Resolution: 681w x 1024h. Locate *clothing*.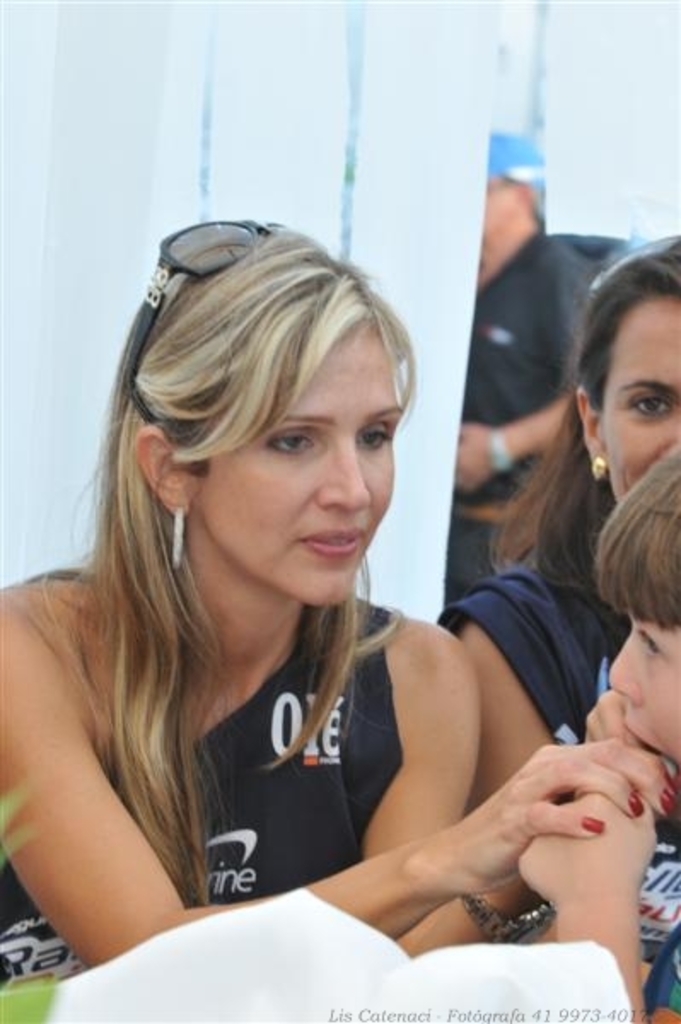
bbox=(452, 560, 645, 749).
